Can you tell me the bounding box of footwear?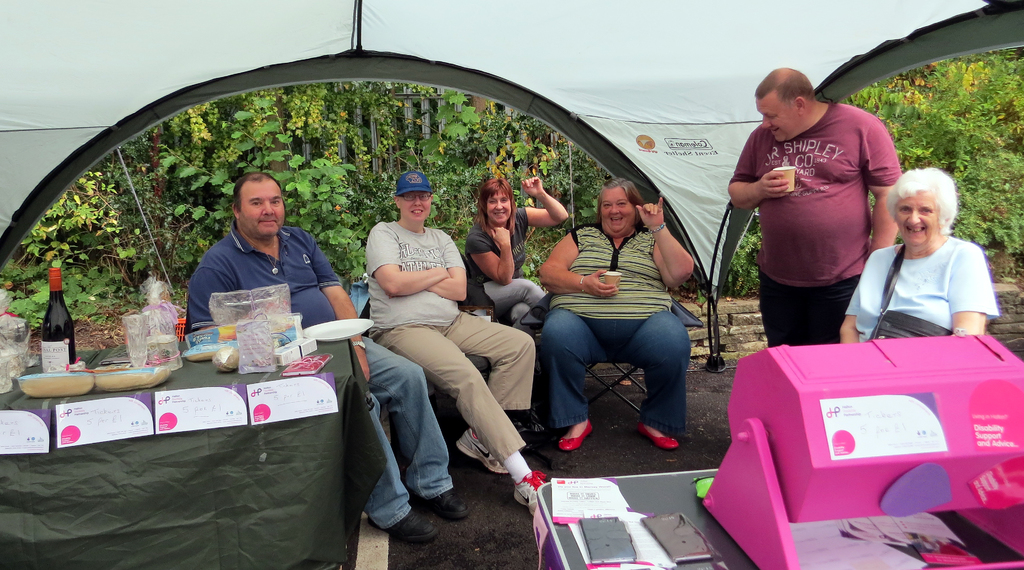
box=[556, 416, 593, 453].
